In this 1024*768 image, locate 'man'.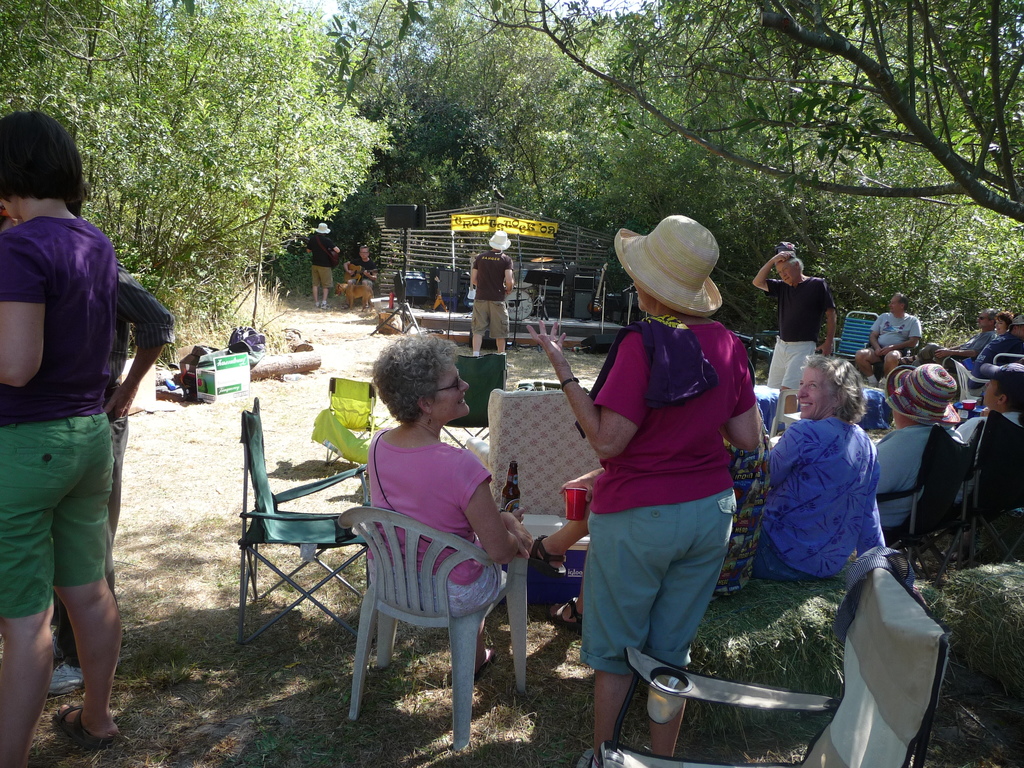
Bounding box: {"x1": 854, "y1": 289, "x2": 938, "y2": 399}.
